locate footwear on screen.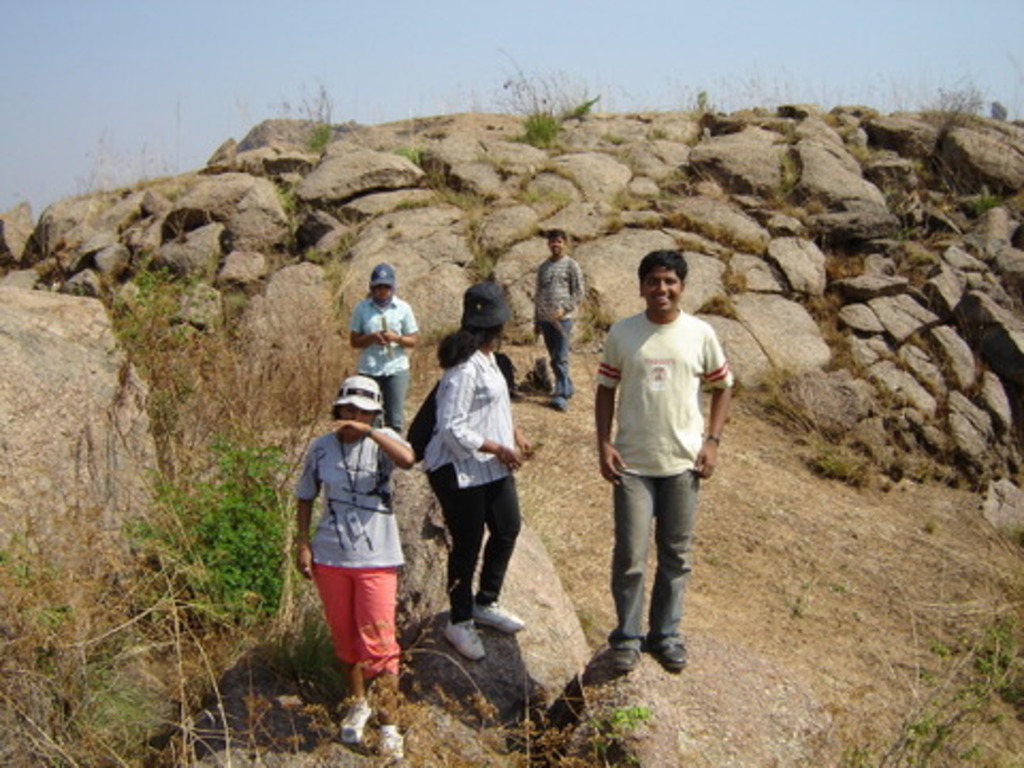
On screen at bbox=(380, 725, 401, 755).
